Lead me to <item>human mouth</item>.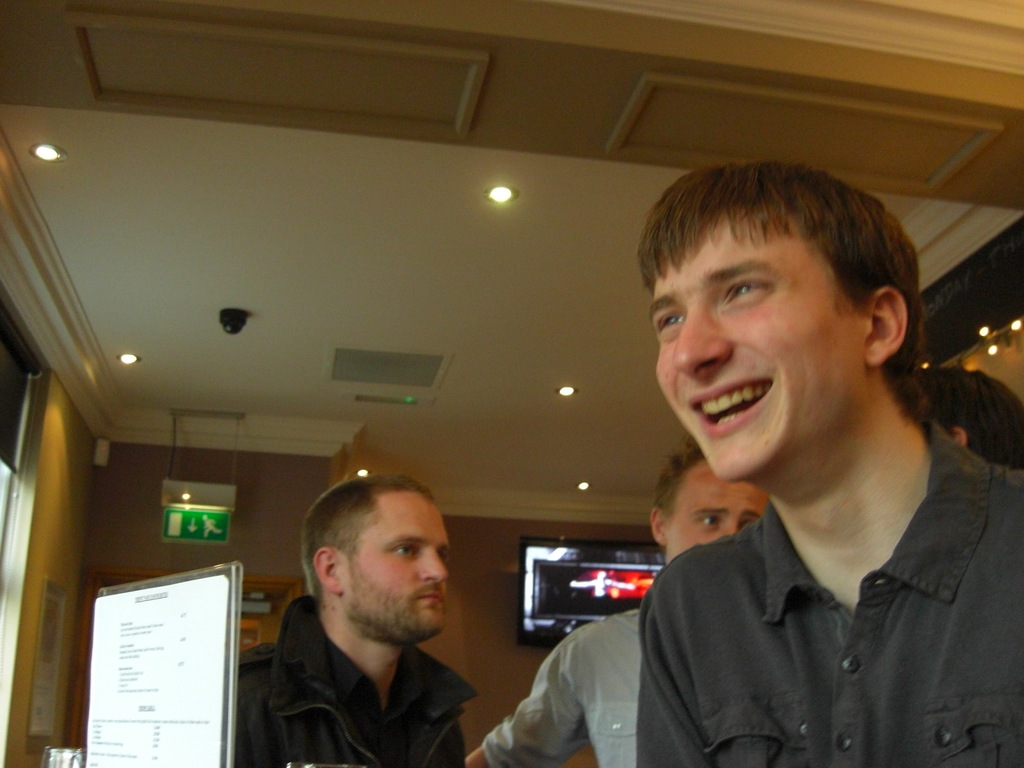
Lead to [408, 584, 447, 614].
